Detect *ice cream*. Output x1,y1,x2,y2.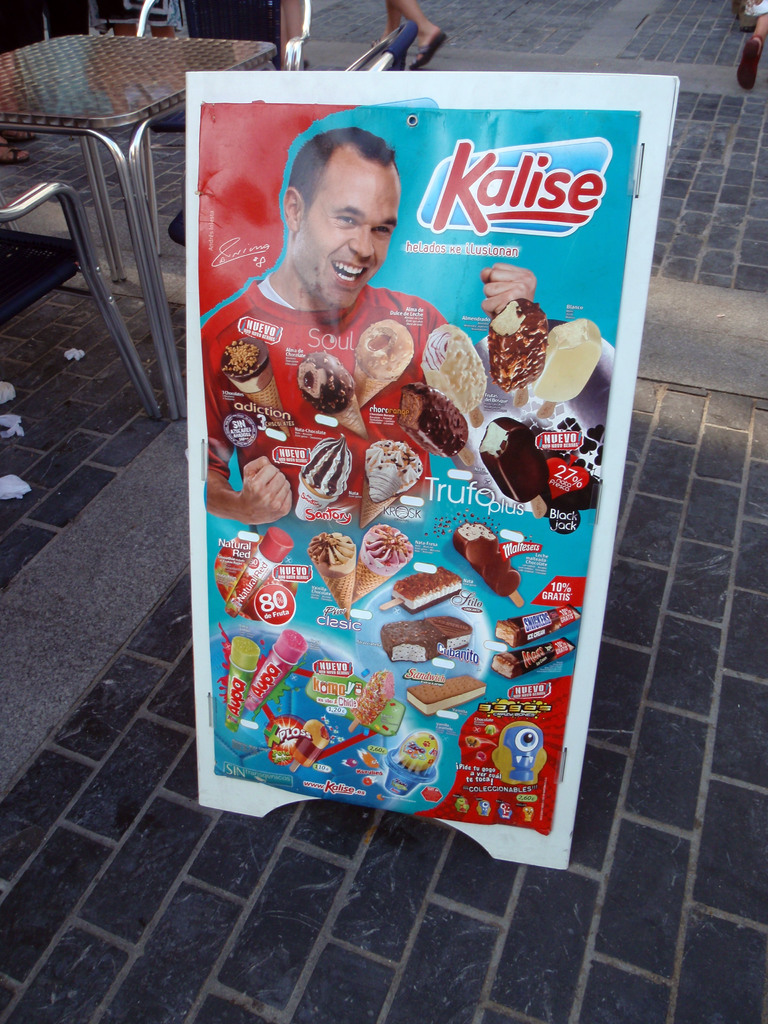
360,438,424,527.
